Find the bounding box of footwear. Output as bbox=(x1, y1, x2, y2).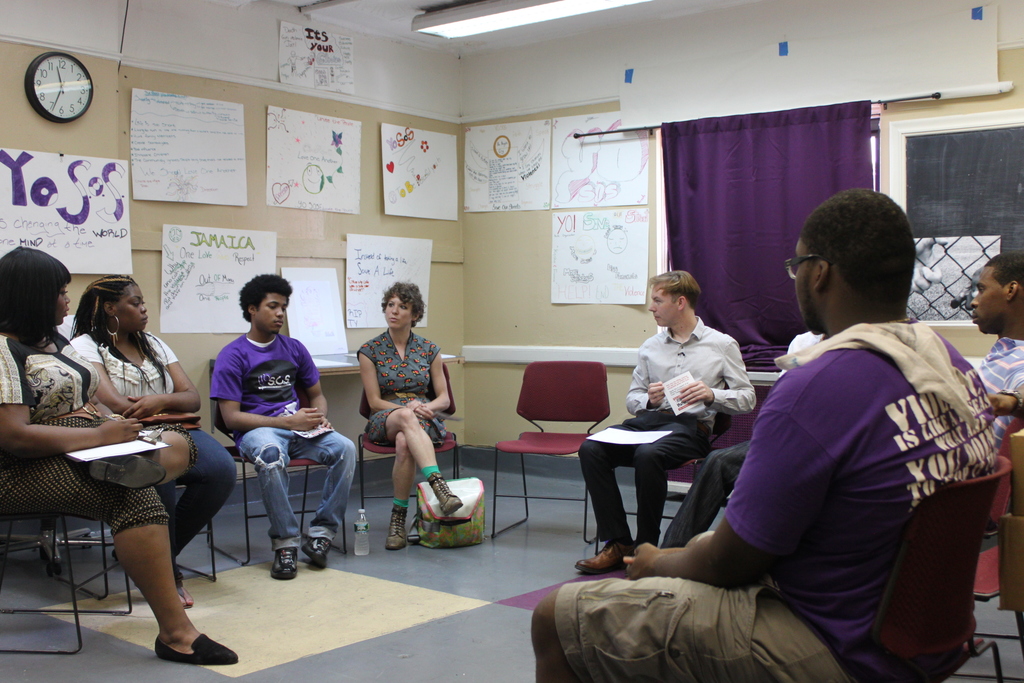
bbox=(572, 543, 626, 575).
